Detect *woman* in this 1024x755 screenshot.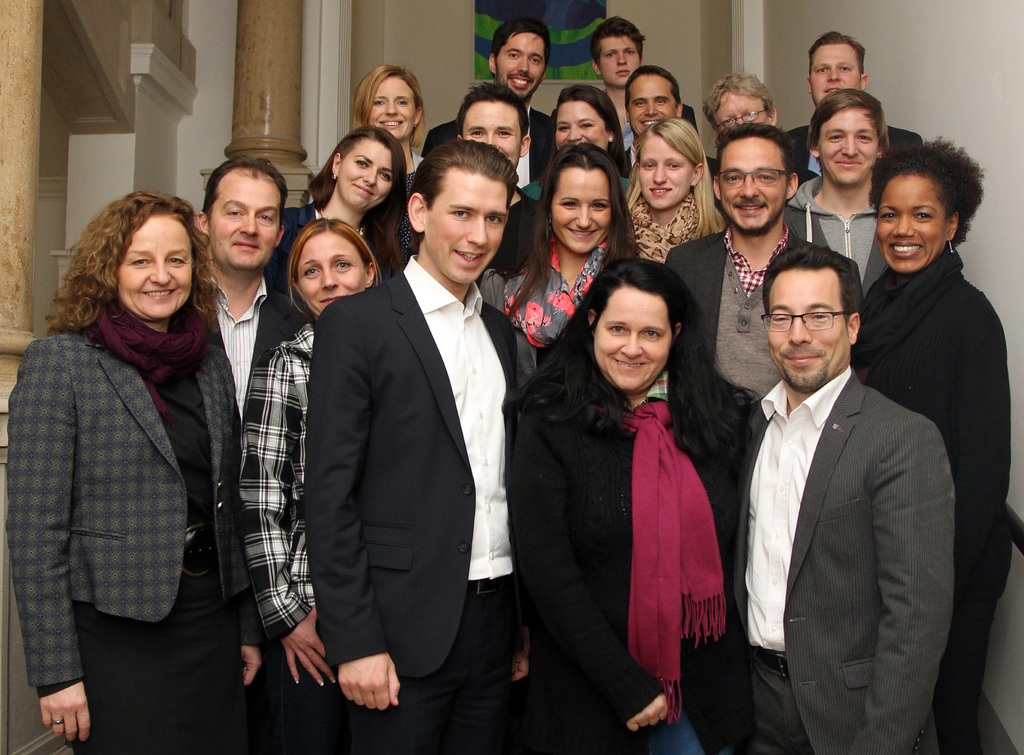
Detection: crop(236, 217, 383, 754).
